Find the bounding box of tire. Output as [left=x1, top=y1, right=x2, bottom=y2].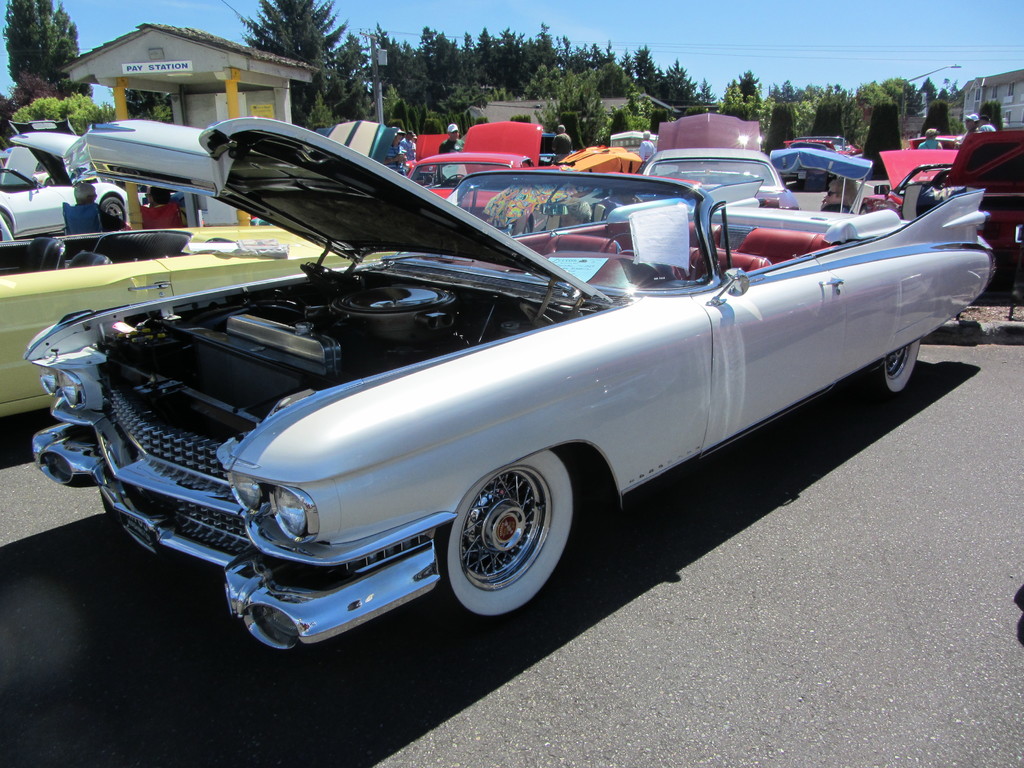
[left=428, top=449, right=598, bottom=634].
